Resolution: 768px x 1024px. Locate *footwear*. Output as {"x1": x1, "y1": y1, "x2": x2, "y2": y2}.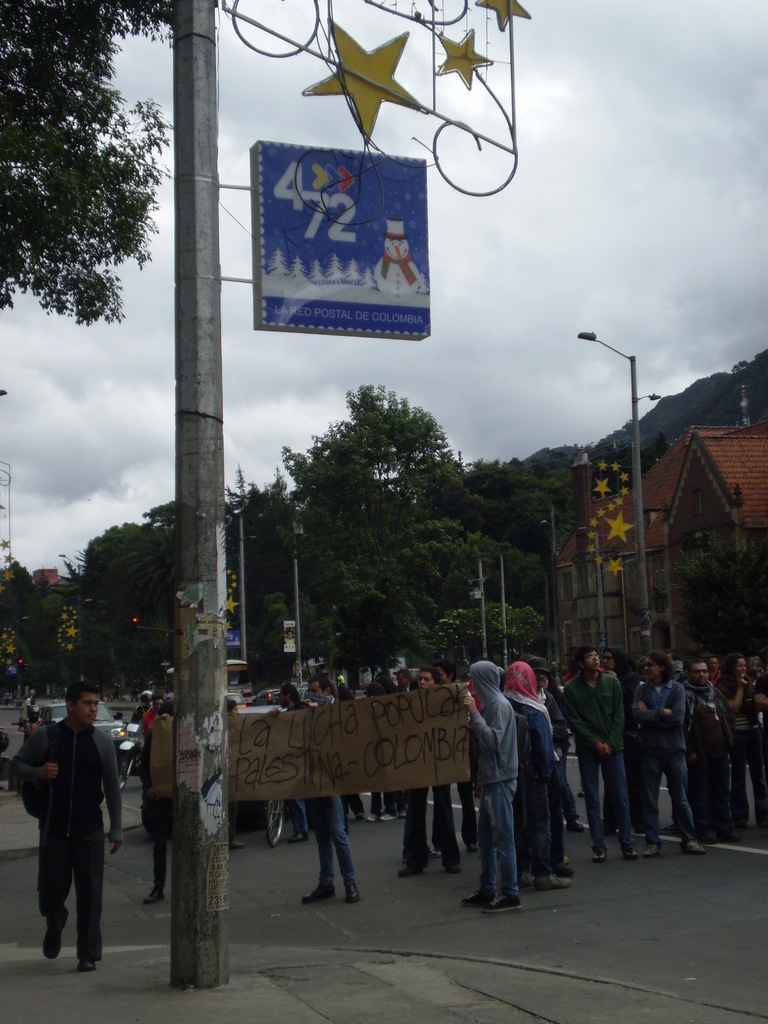
{"x1": 228, "y1": 840, "x2": 242, "y2": 850}.
